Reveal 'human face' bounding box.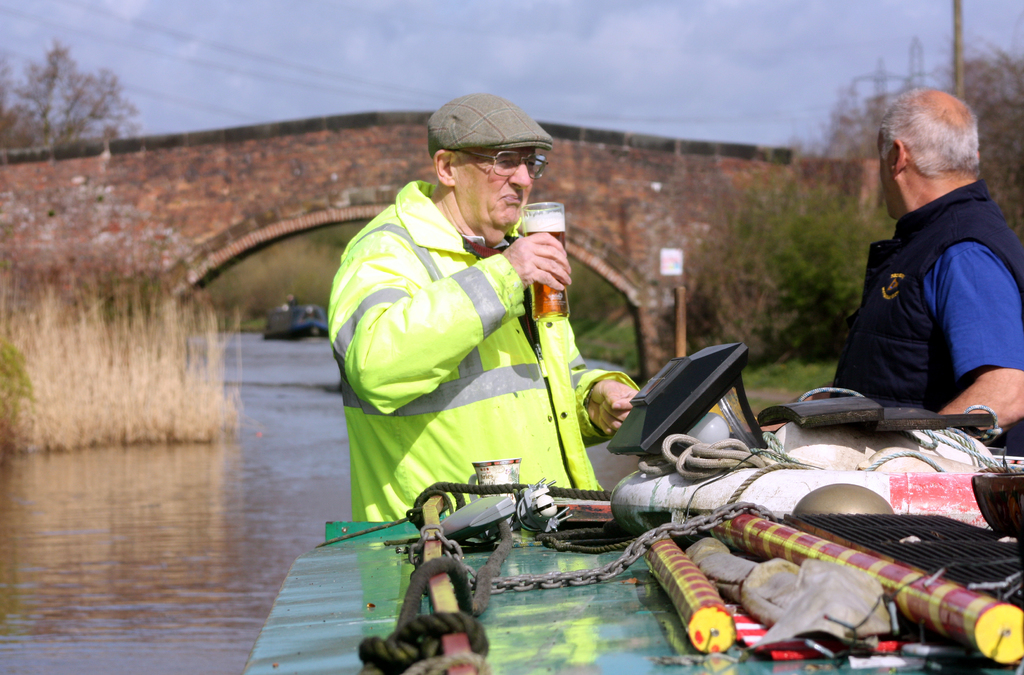
Revealed: Rect(452, 145, 538, 229).
